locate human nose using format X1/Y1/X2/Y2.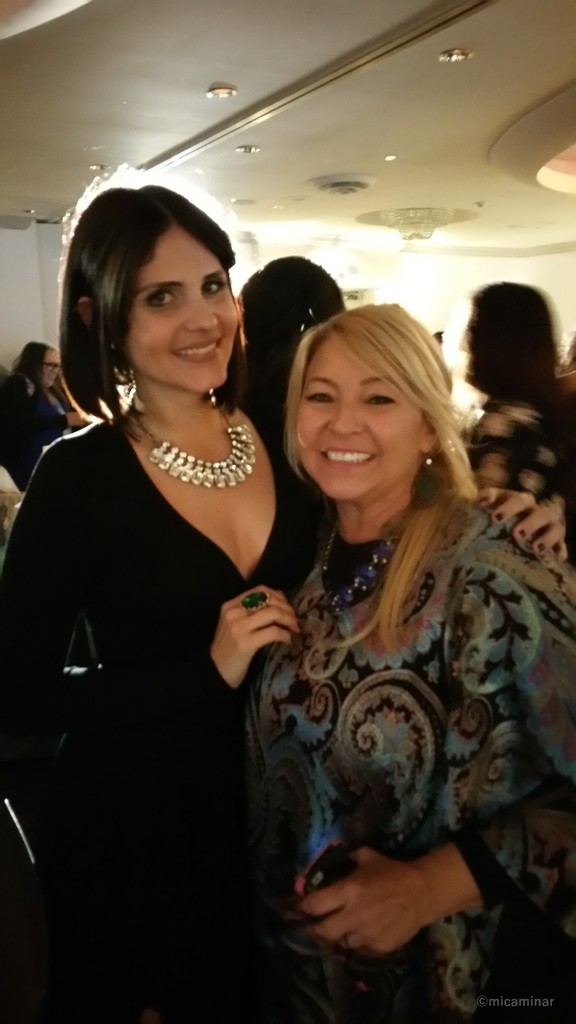
184/294/220/333.
